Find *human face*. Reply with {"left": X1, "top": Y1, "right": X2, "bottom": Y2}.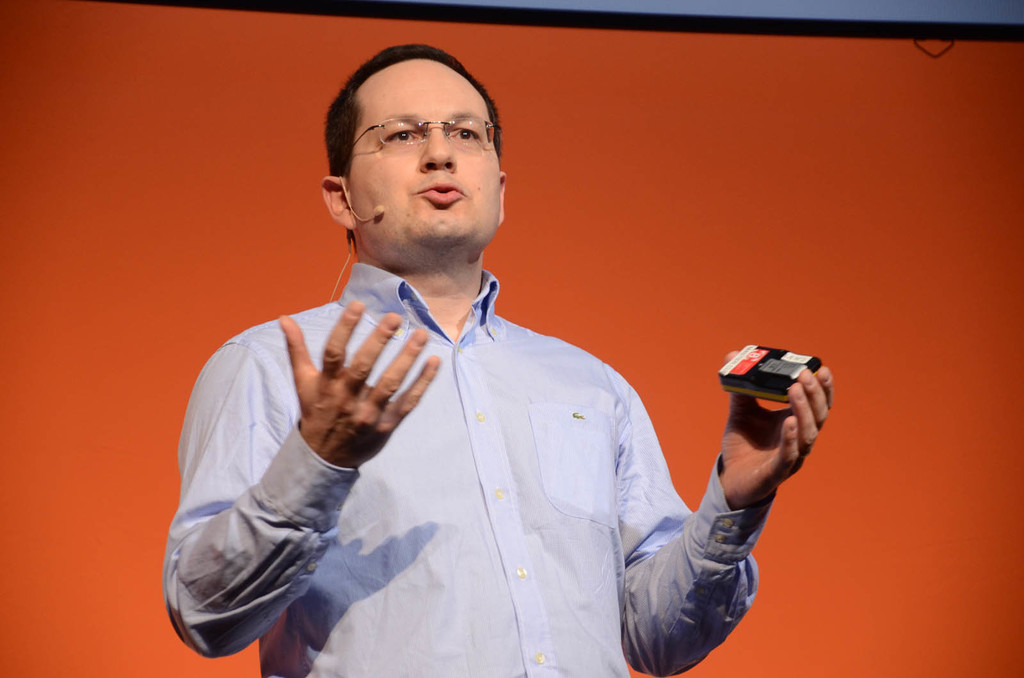
{"left": 343, "top": 62, "right": 497, "bottom": 234}.
